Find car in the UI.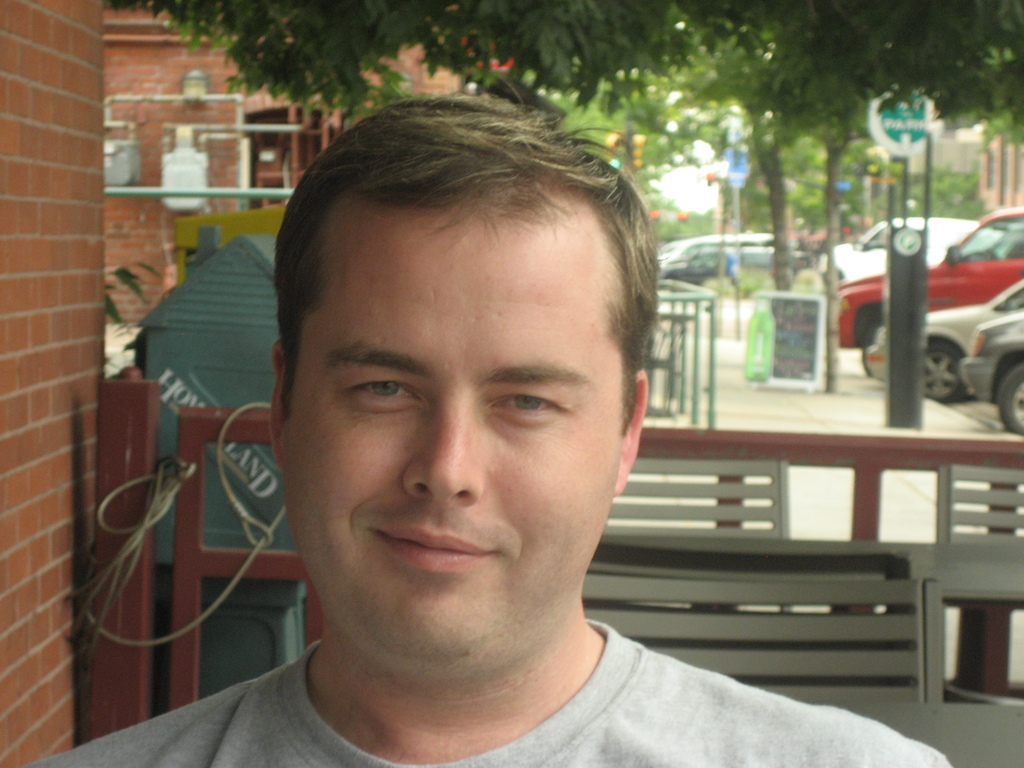
UI element at (x1=839, y1=209, x2=1023, y2=347).
